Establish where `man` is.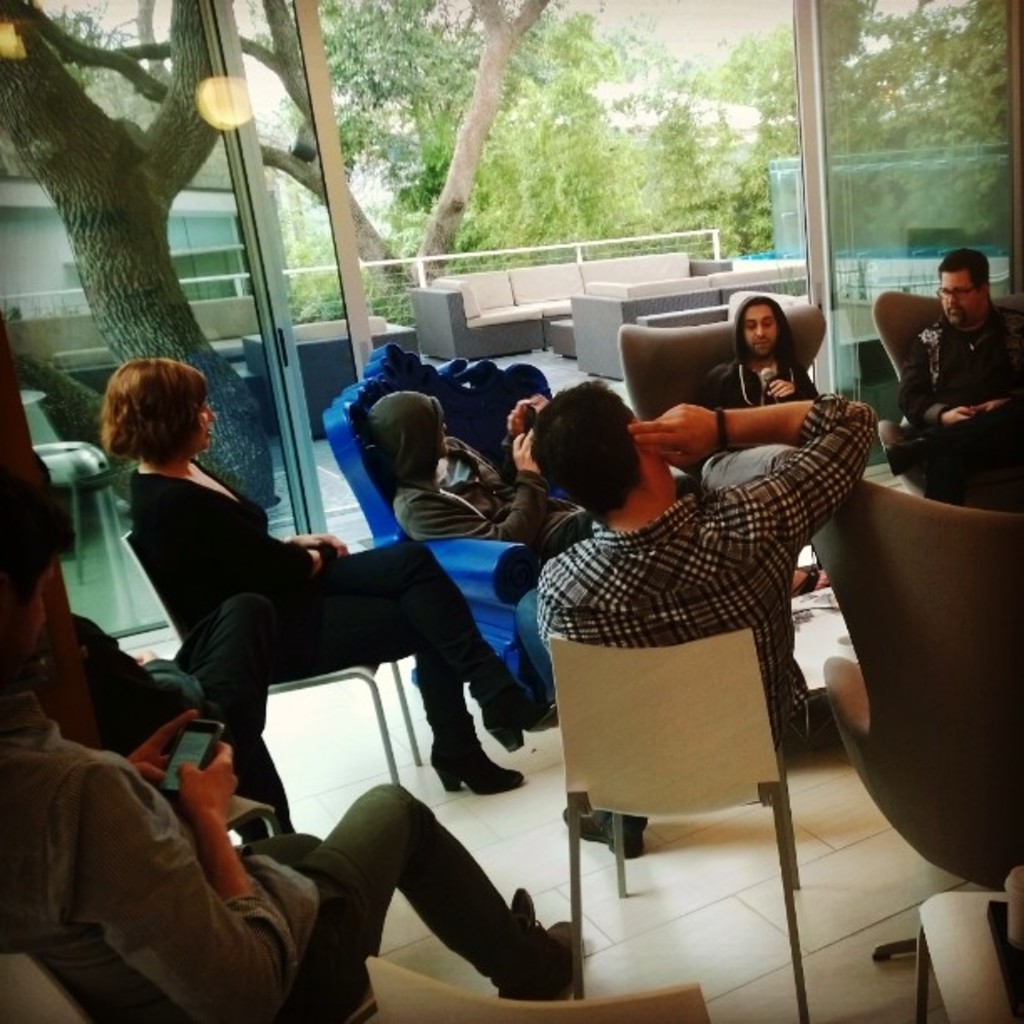
Established at box=[361, 383, 587, 569].
